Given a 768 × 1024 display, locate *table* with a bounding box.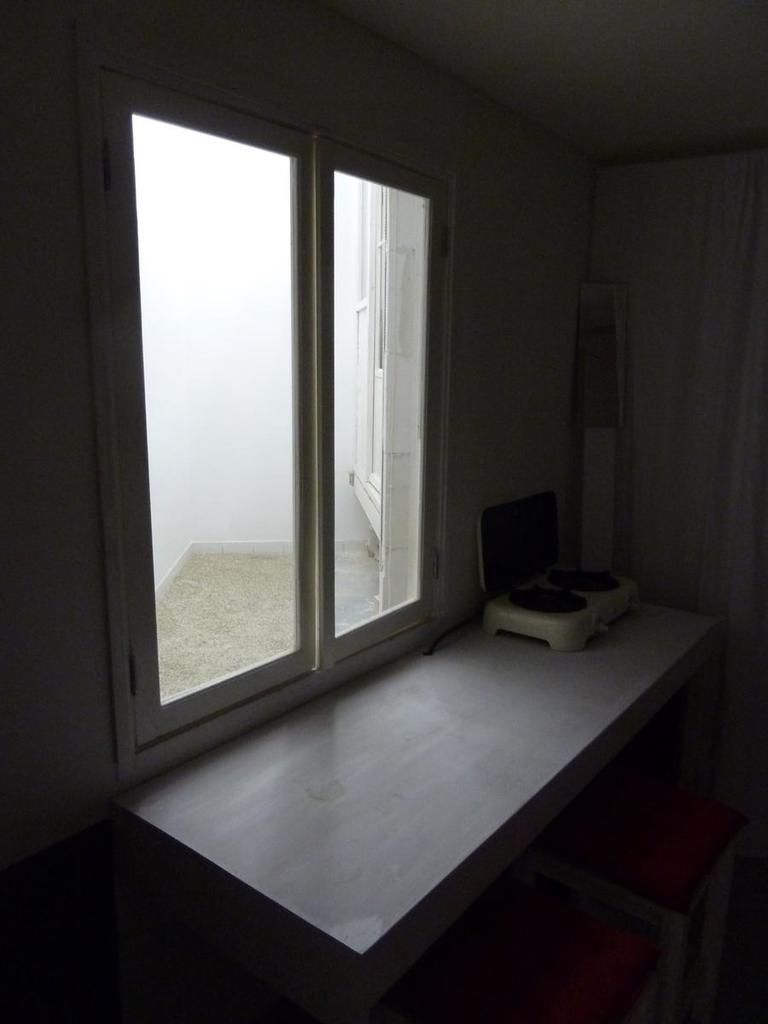
Located: rect(113, 593, 719, 1023).
